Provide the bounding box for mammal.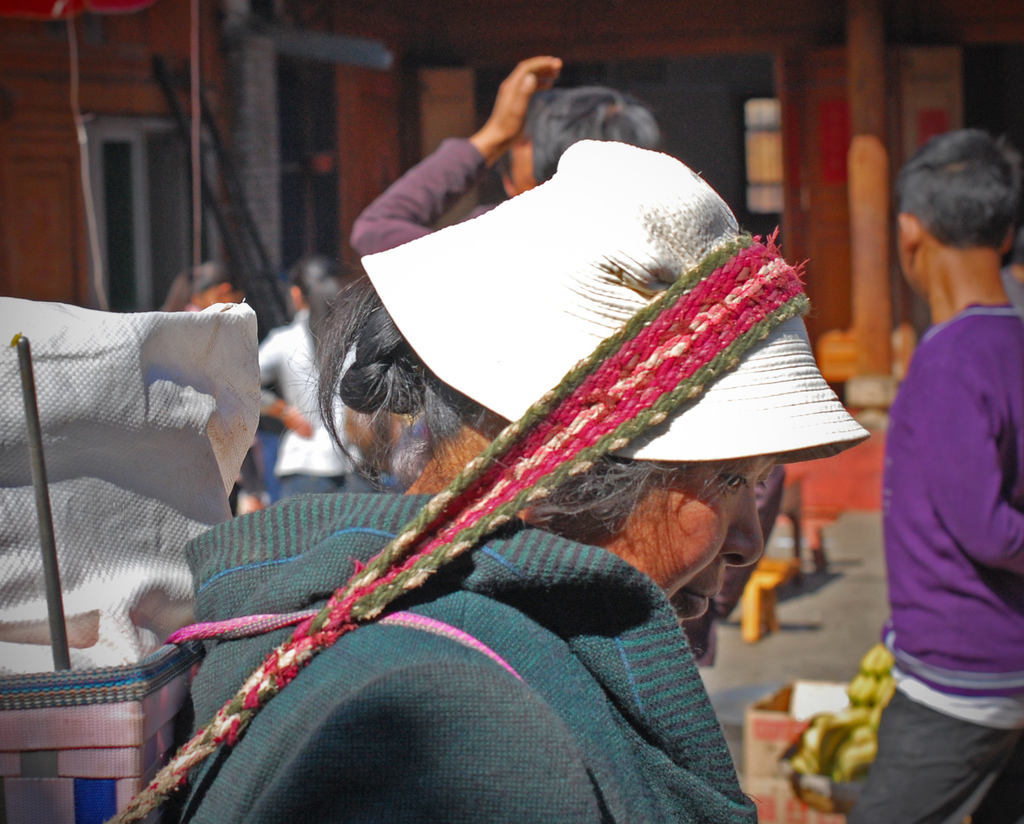
161, 261, 239, 521.
